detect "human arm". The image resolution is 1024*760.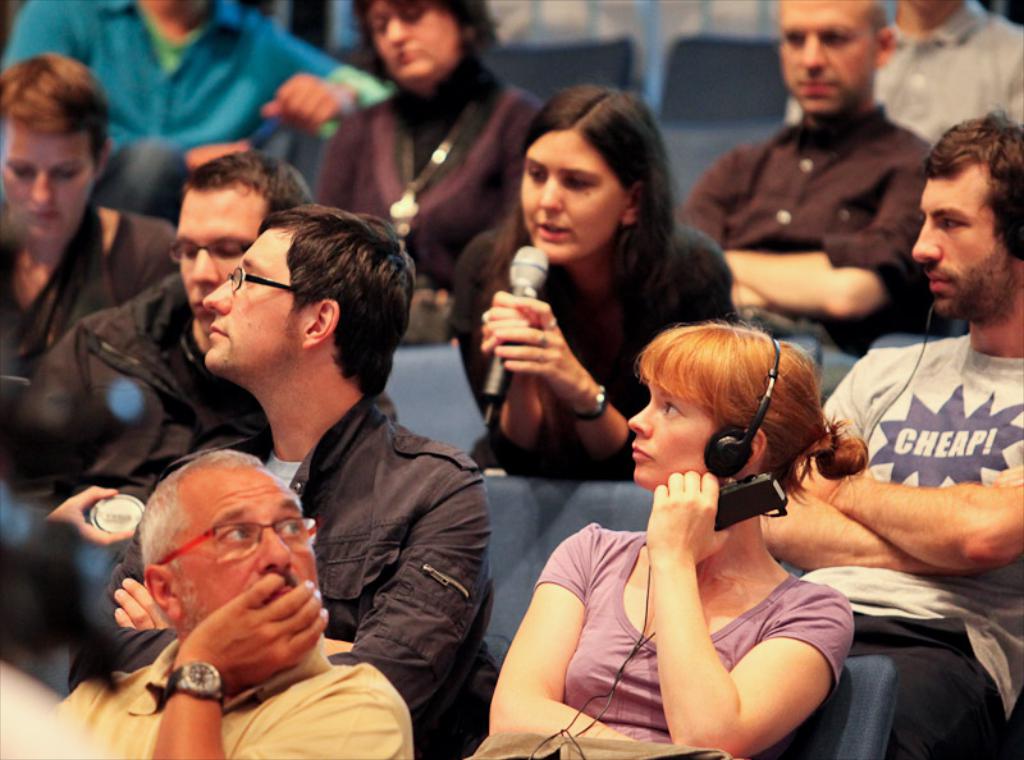
(left=721, top=170, right=925, bottom=322).
